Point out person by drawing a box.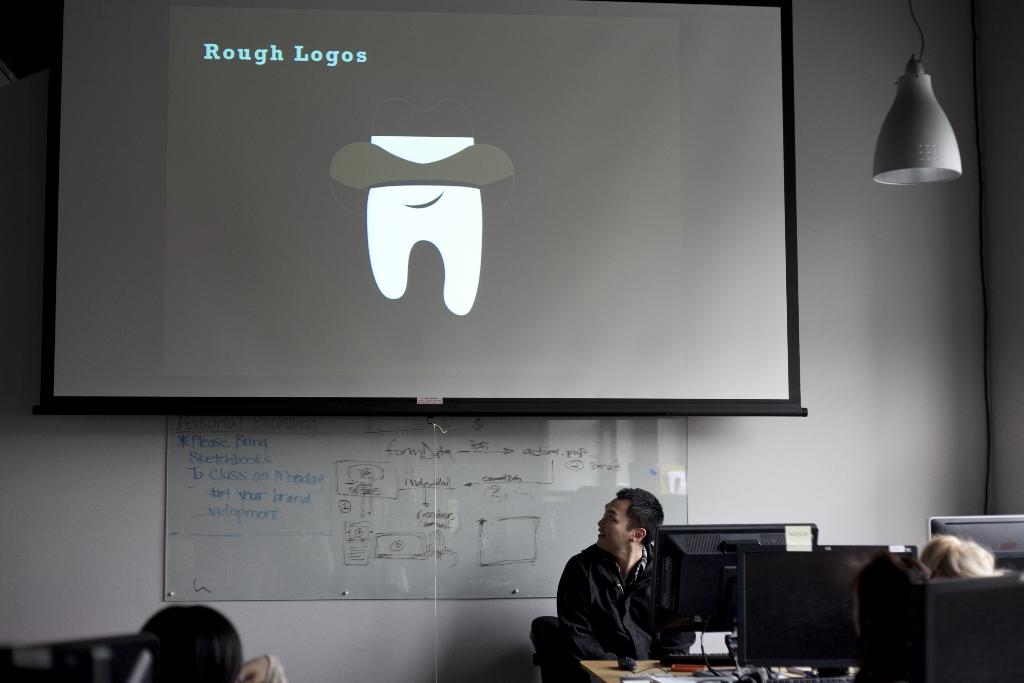
locate(561, 489, 677, 682).
